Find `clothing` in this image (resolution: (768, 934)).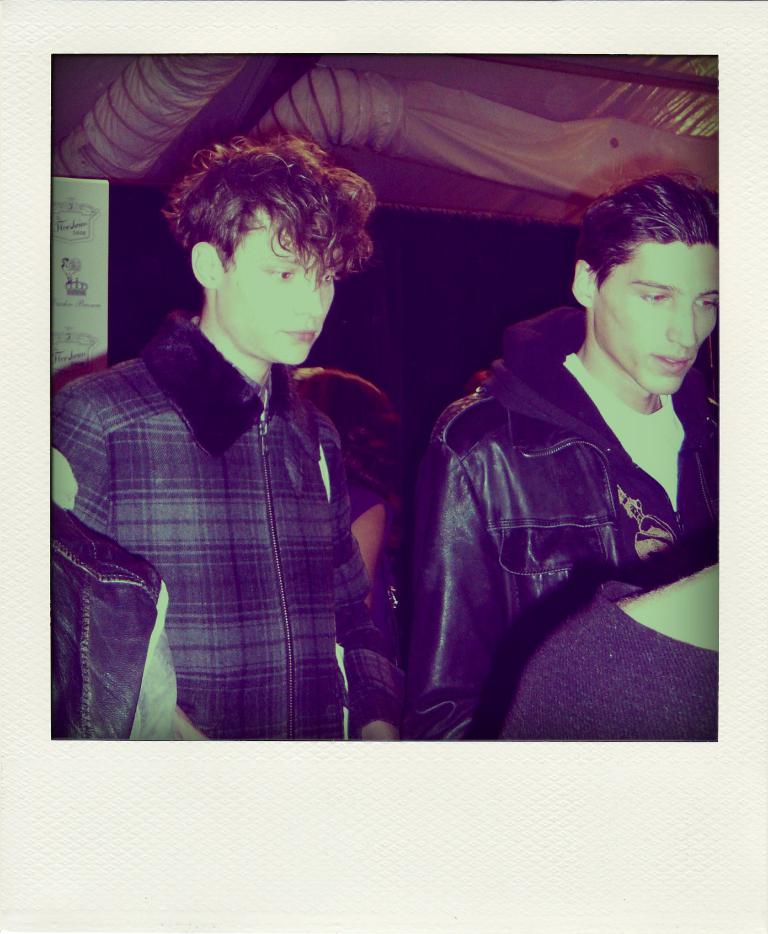
[64,260,409,744].
